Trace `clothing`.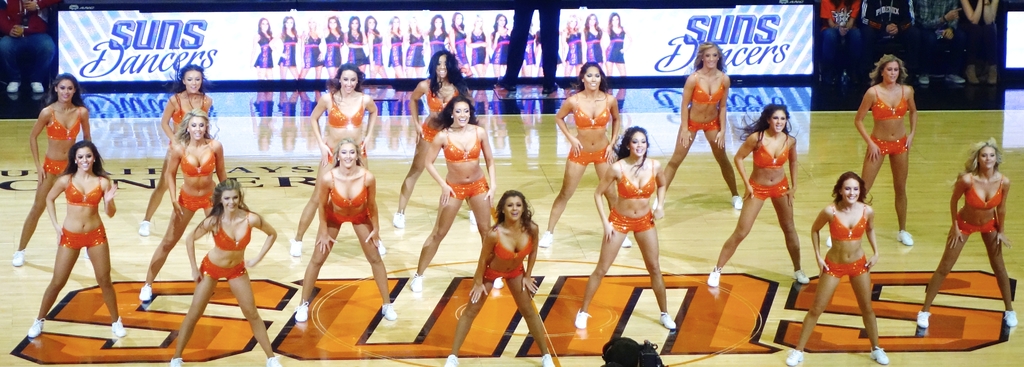
Traced to left=604, top=26, right=627, bottom=68.
